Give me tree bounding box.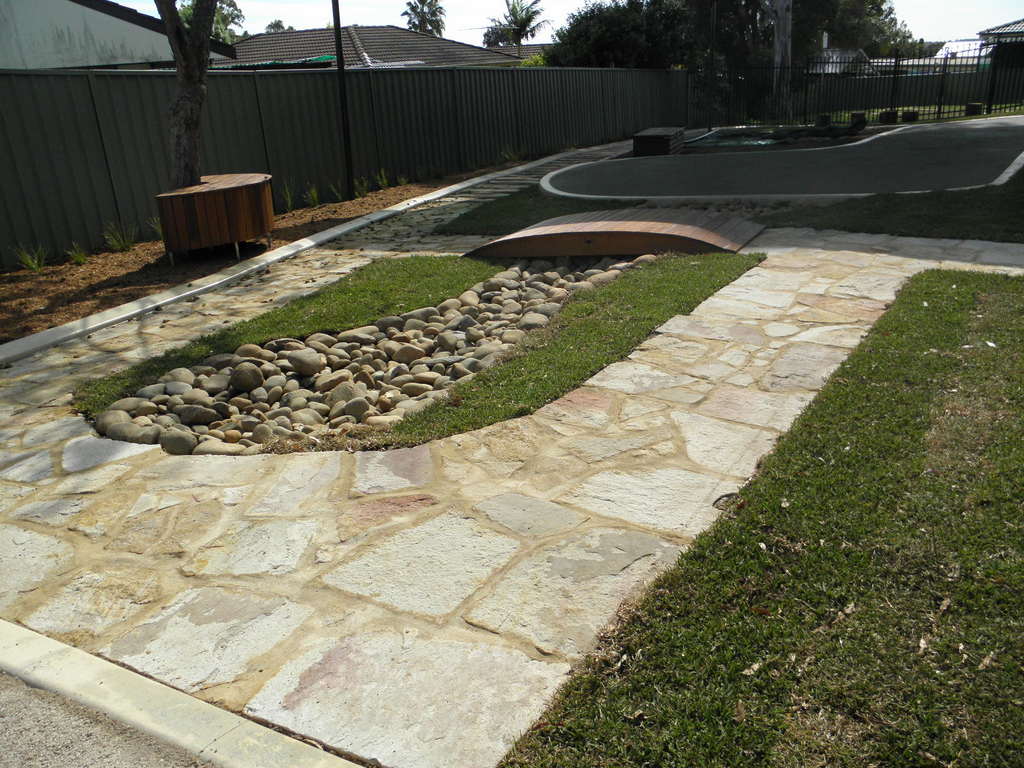
BBox(543, 0, 649, 72).
